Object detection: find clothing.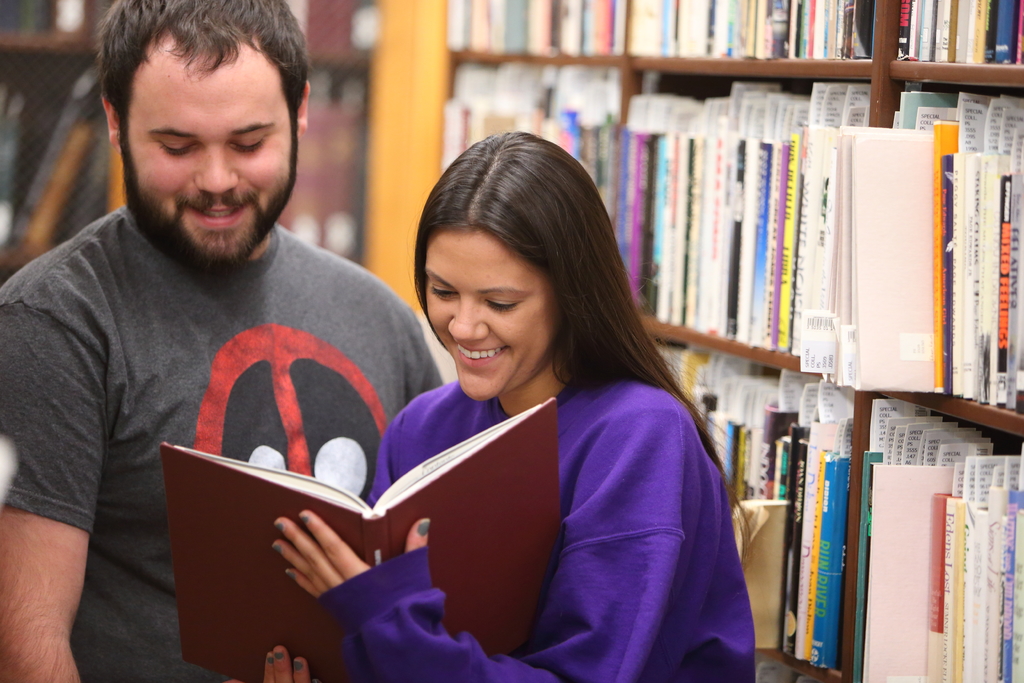
0:201:449:682.
